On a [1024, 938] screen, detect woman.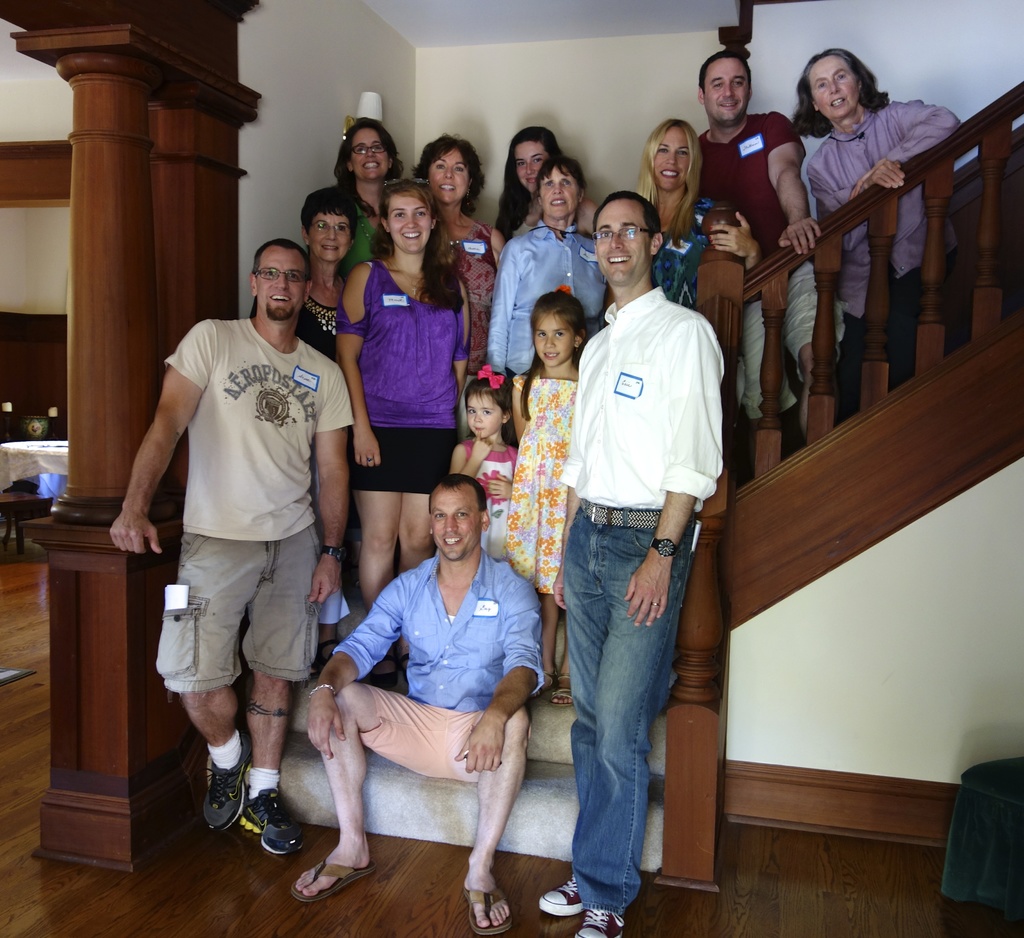
{"x1": 483, "y1": 157, "x2": 611, "y2": 407}.
